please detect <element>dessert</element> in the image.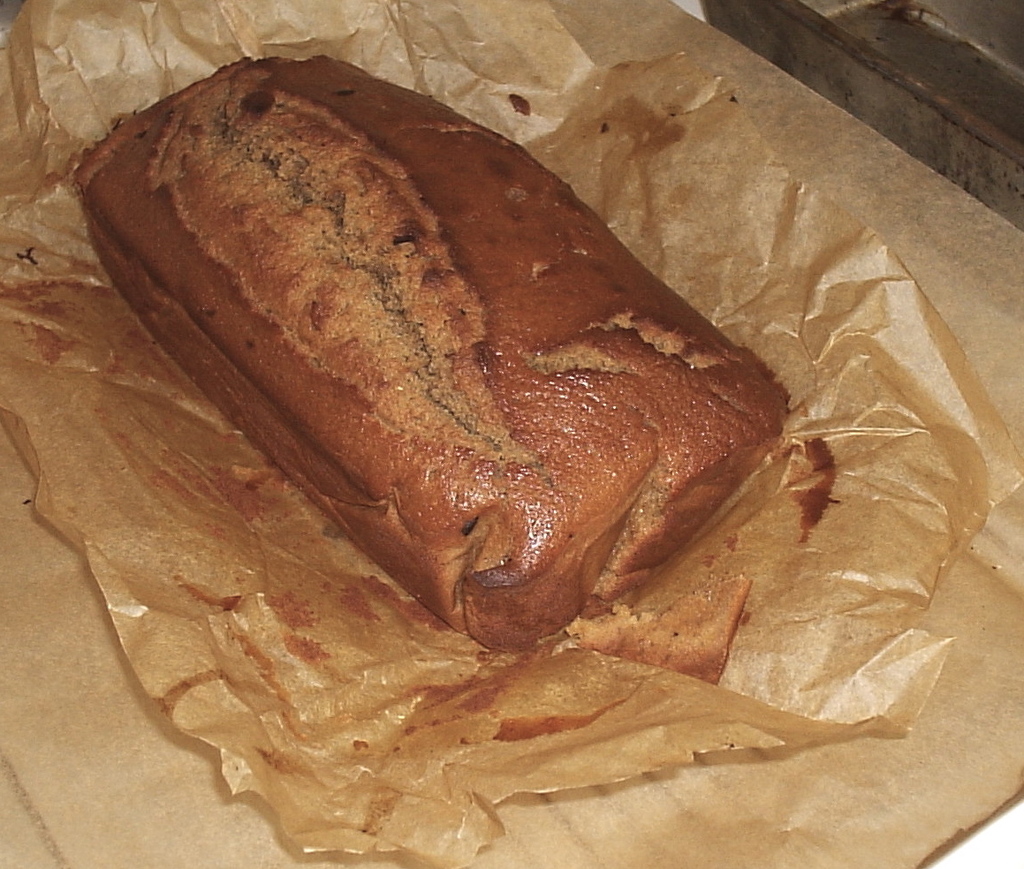
<box>72,58,789,654</box>.
